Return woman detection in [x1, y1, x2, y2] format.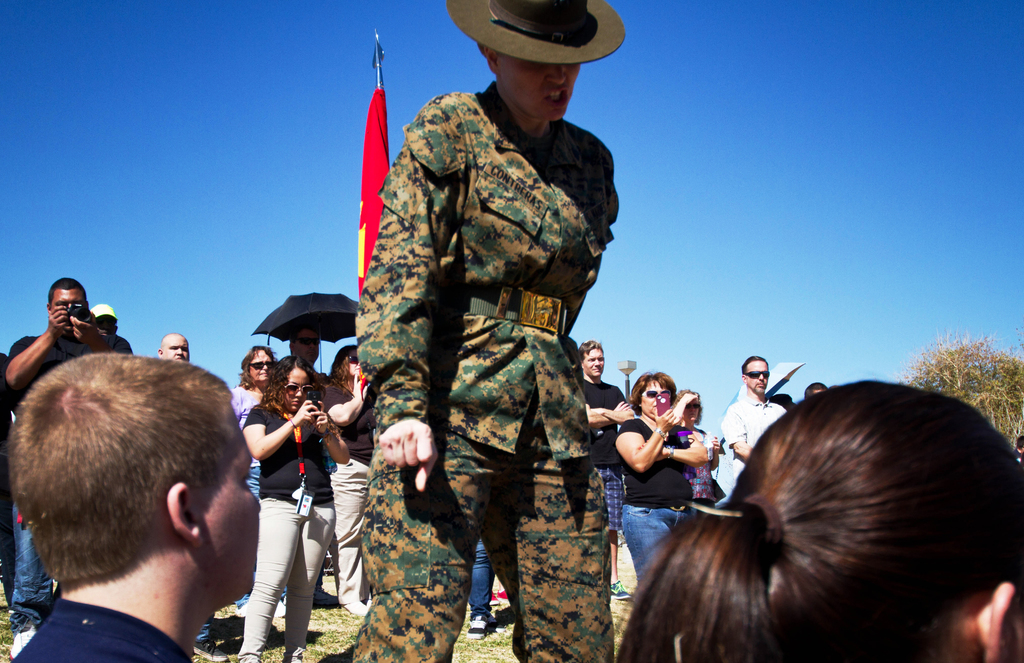
[226, 338, 285, 622].
